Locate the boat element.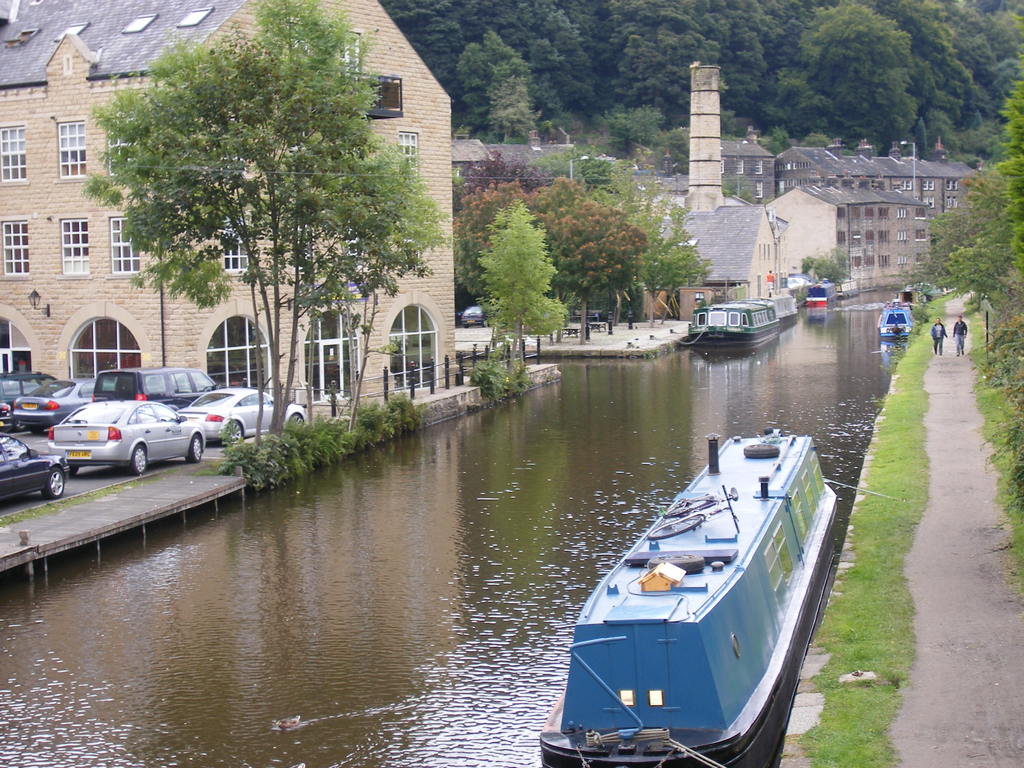
Element bbox: left=556, top=417, right=854, bottom=743.
